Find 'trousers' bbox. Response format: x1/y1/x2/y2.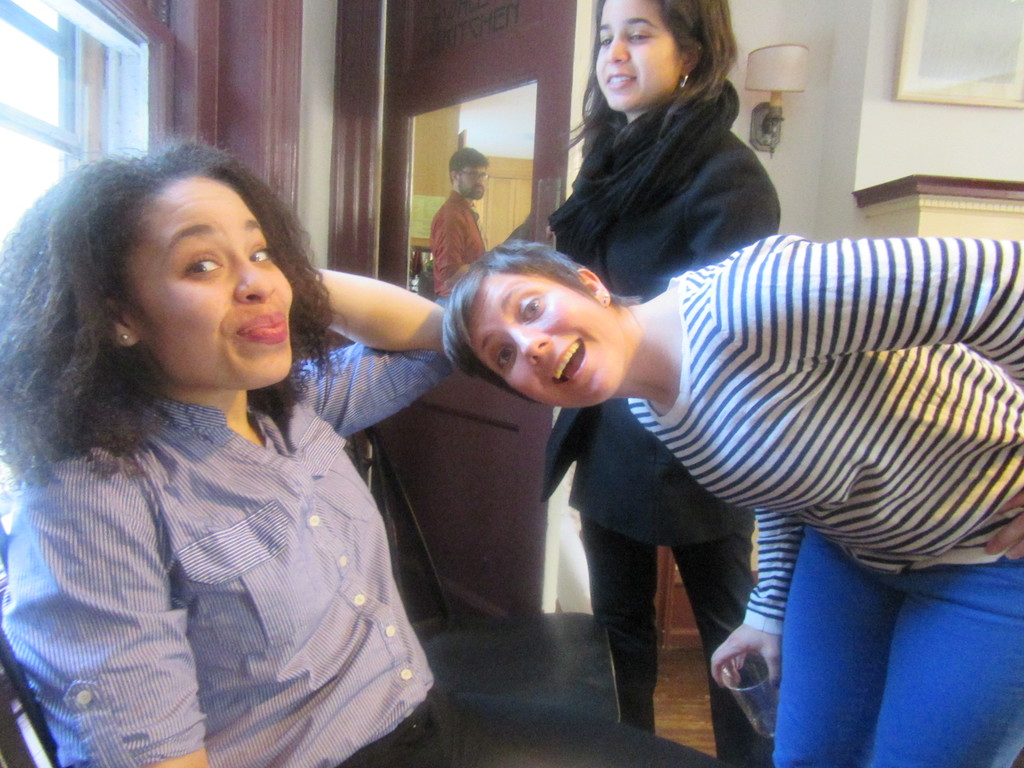
576/511/762/763.
